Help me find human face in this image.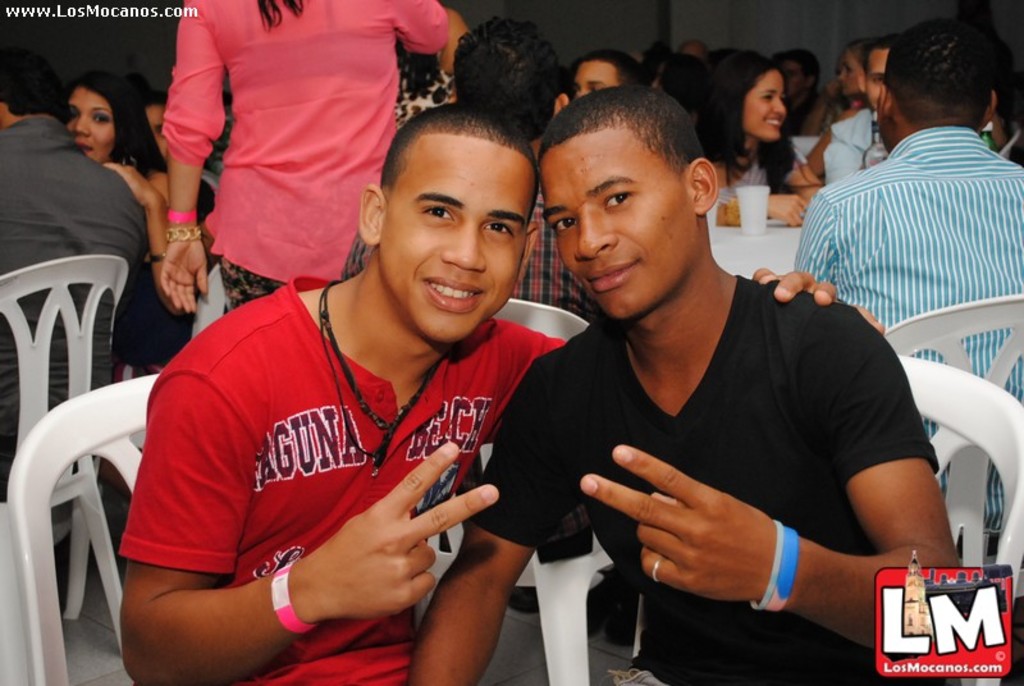
Found it: rect(384, 136, 535, 339).
